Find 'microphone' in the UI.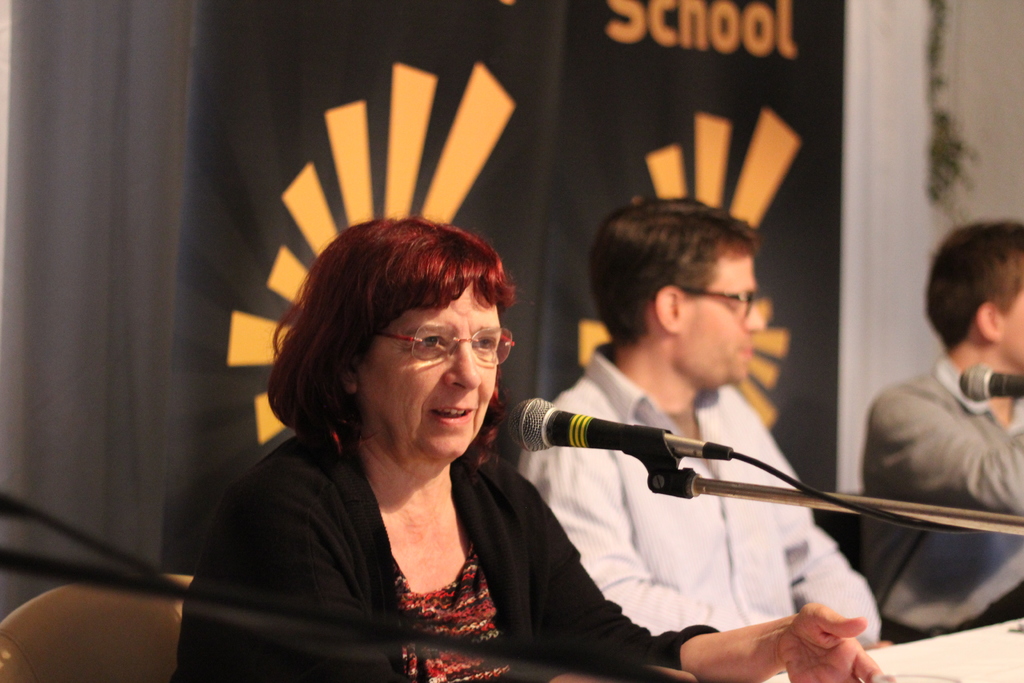
UI element at 506,393,640,454.
